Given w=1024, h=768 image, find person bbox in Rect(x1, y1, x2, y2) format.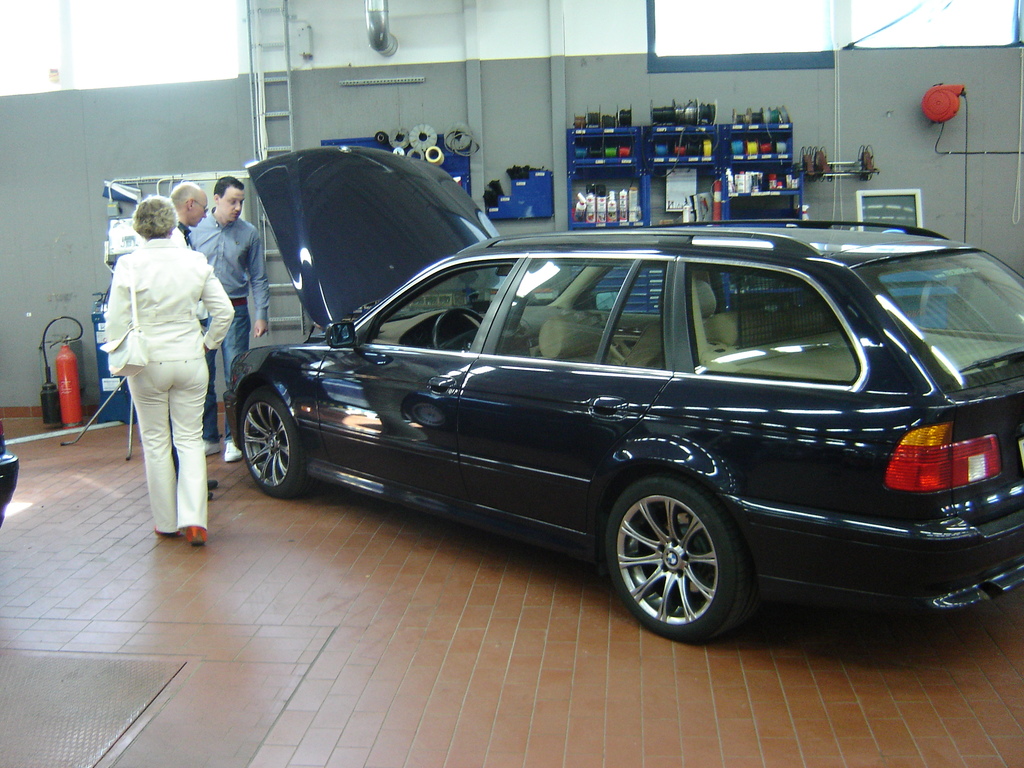
Rect(190, 173, 271, 462).
